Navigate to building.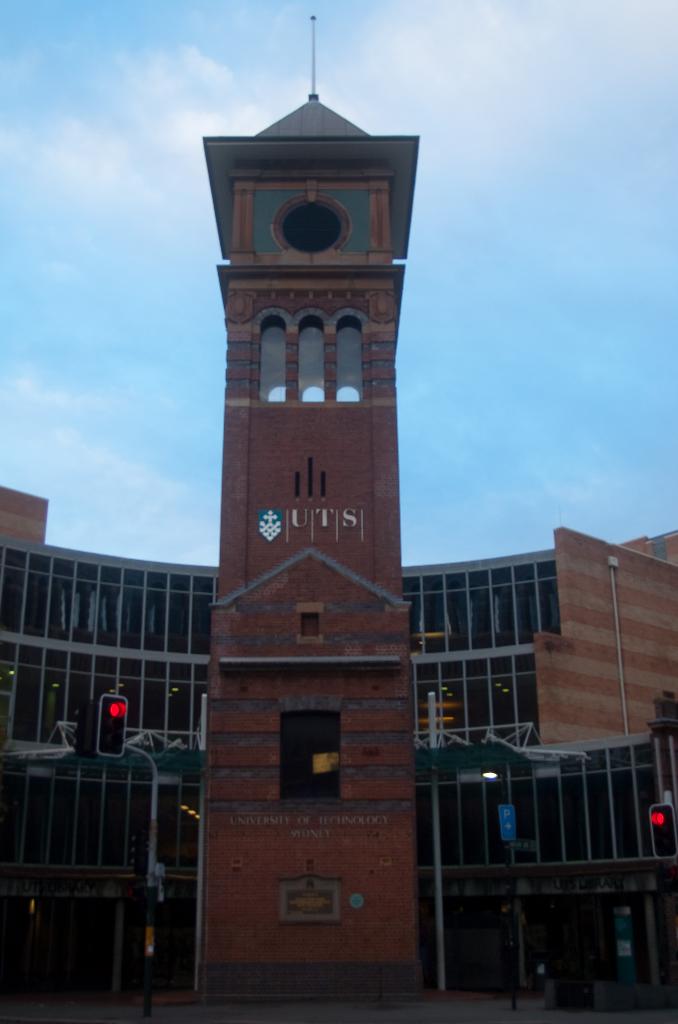
Navigation target: [left=0, top=480, right=677, bottom=1004].
